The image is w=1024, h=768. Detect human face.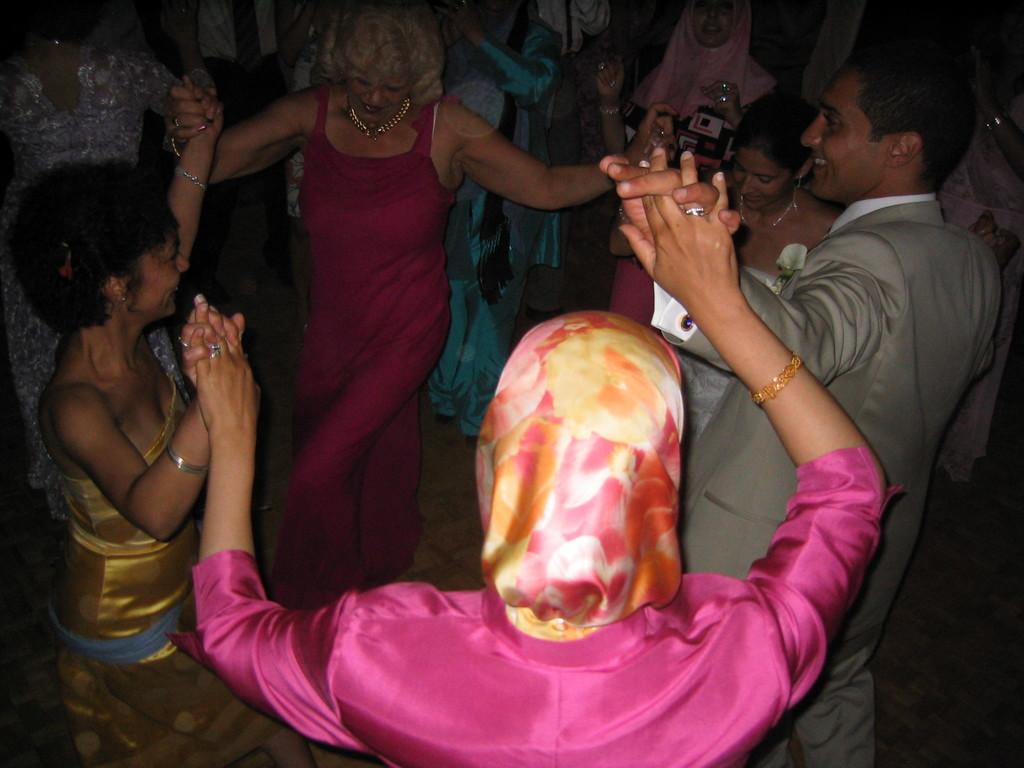
Detection: [left=694, top=0, right=731, bottom=47].
